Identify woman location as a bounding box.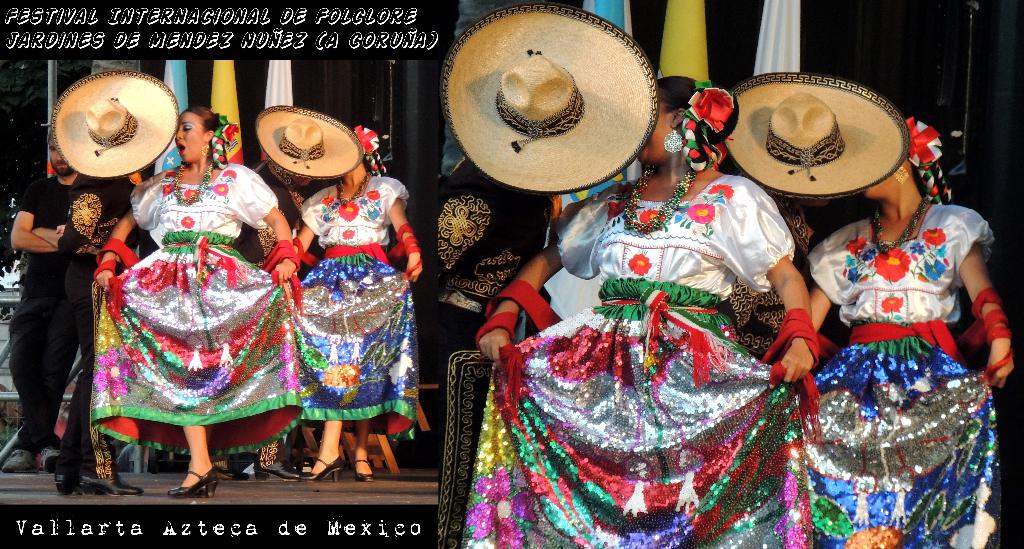
[790, 108, 1017, 548].
